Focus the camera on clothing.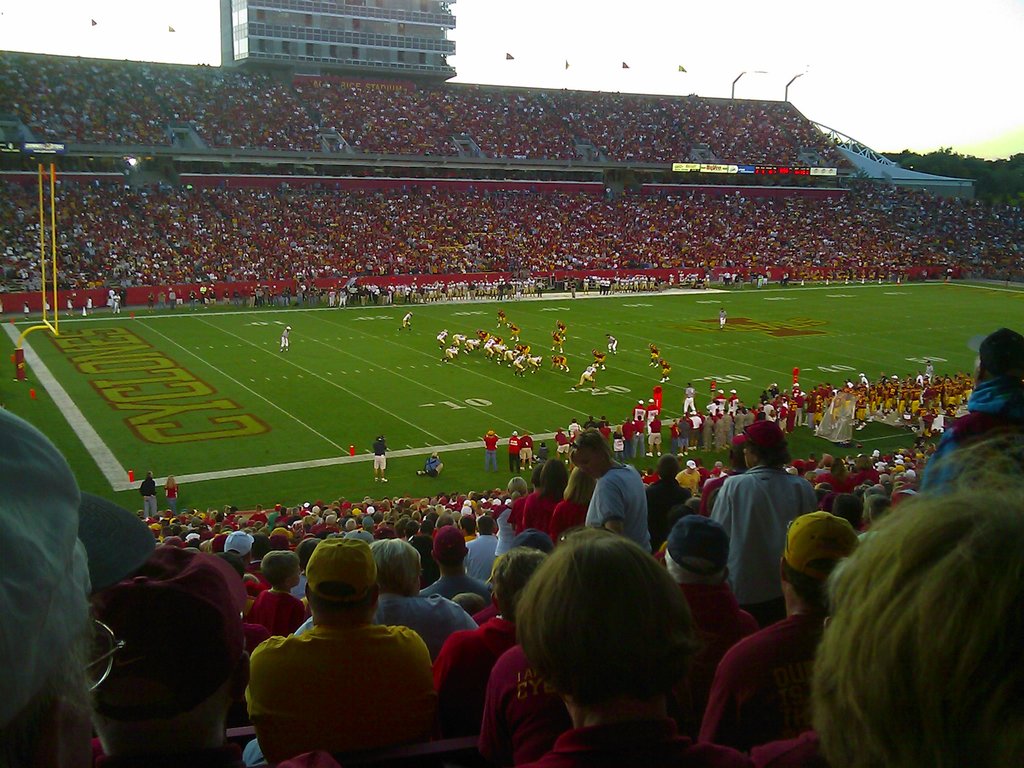
Focus region: [left=712, top=393, right=726, bottom=412].
